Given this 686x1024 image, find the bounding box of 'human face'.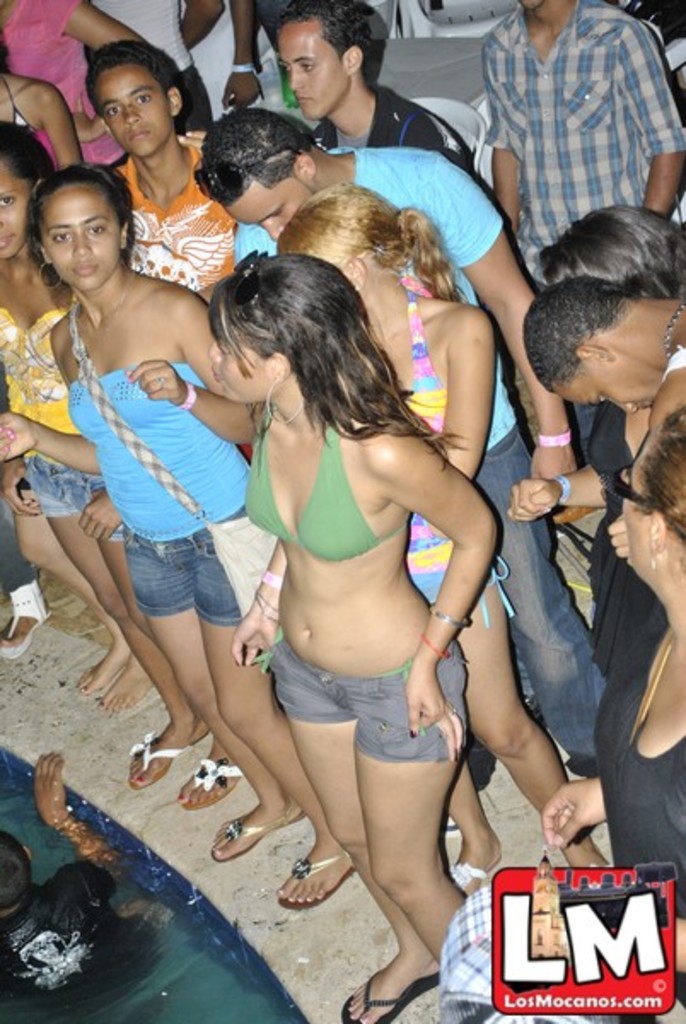
left=0, top=160, right=24, bottom=259.
